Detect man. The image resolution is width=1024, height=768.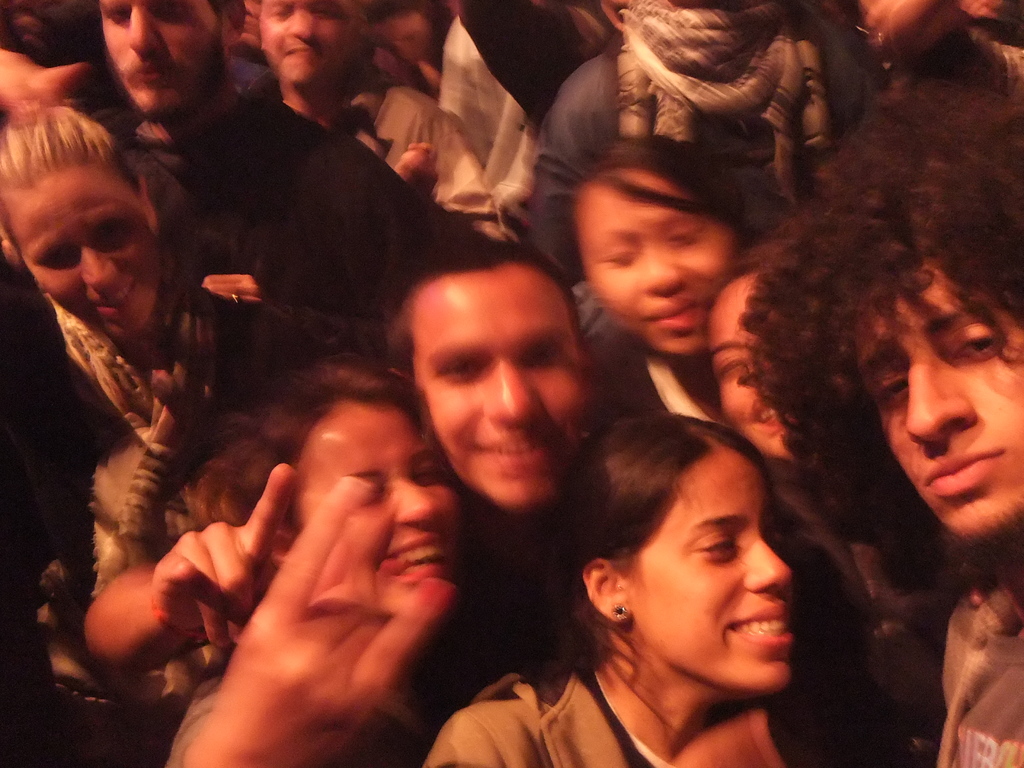
bbox=[386, 236, 584, 509].
